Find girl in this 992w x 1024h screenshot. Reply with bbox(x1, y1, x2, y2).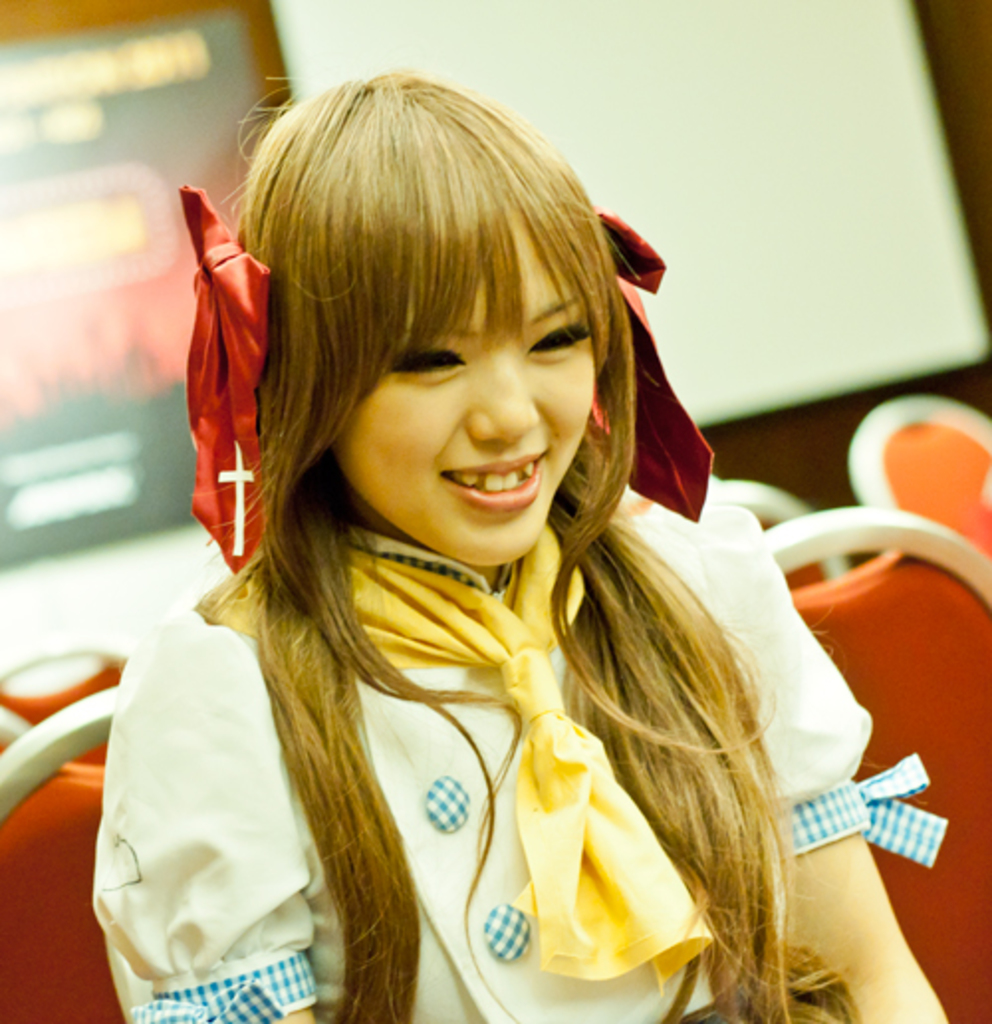
bbox(85, 67, 948, 1022).
